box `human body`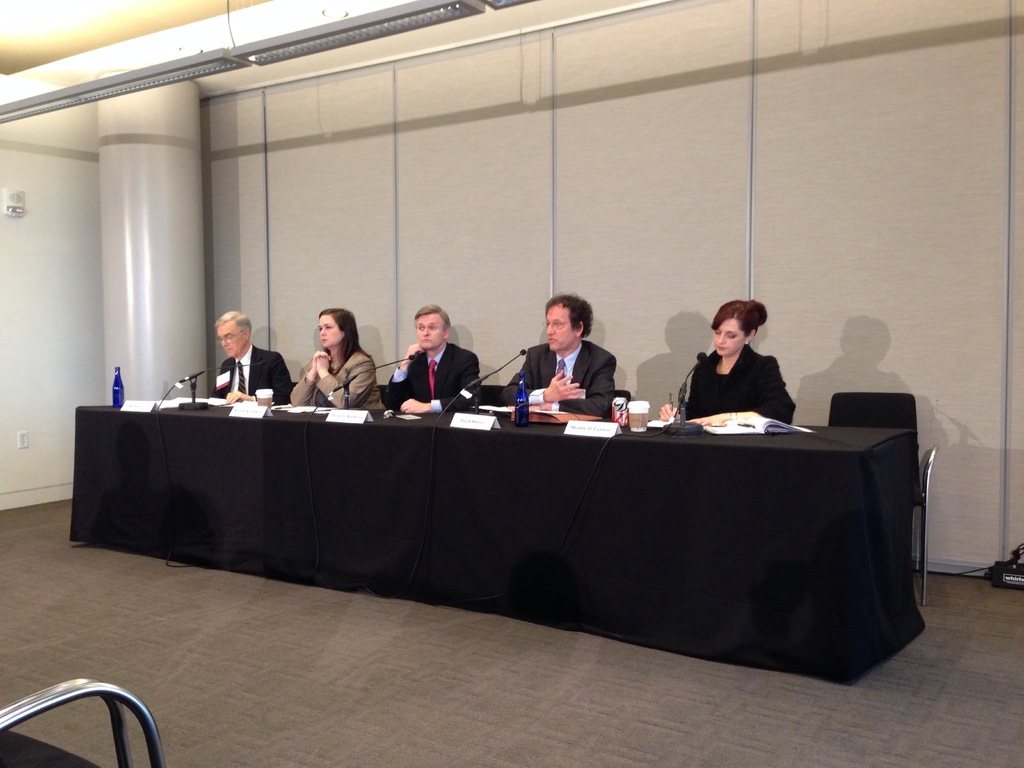
Rect(212, 308, 291, 403)
